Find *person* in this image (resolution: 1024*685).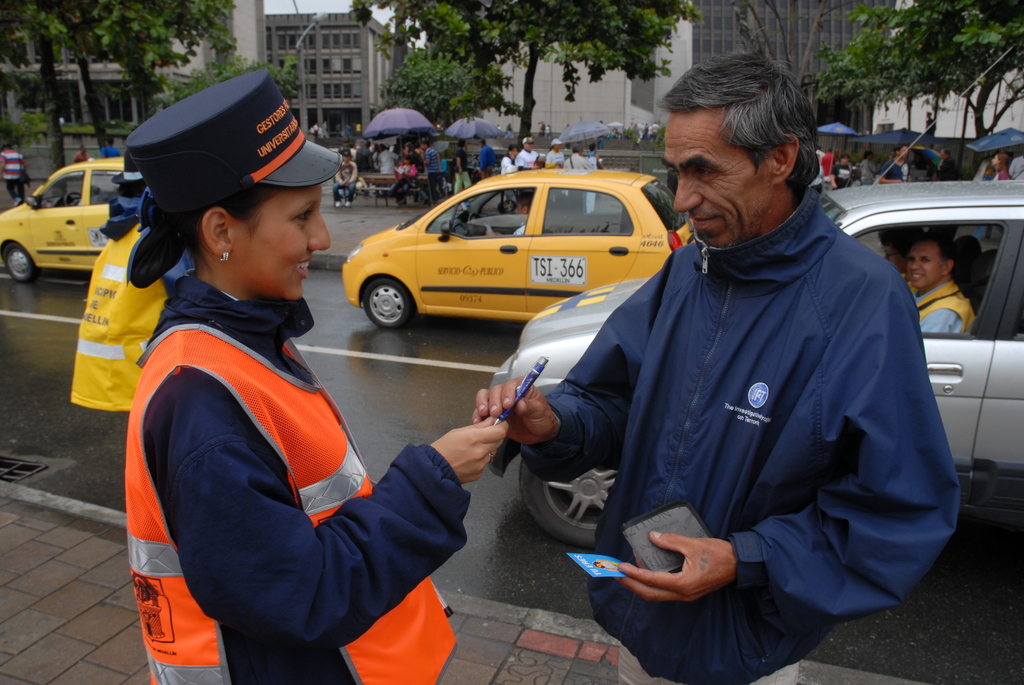
0:143:26:206.
